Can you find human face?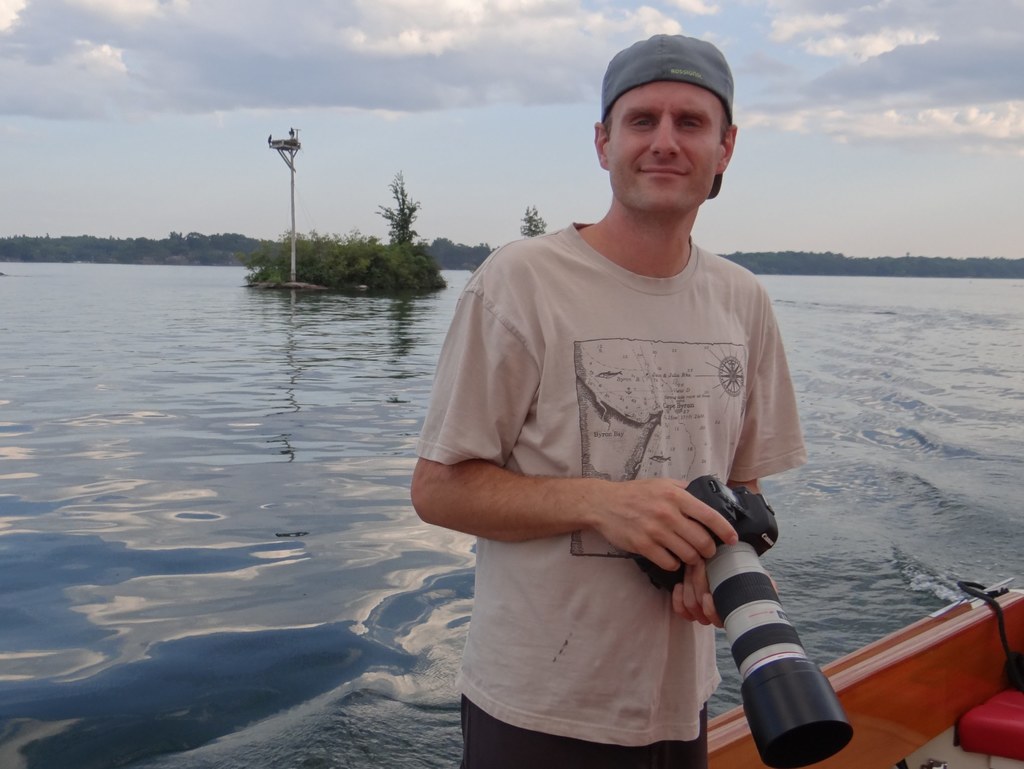
Yes, bounding box: 604,80,723,212.
